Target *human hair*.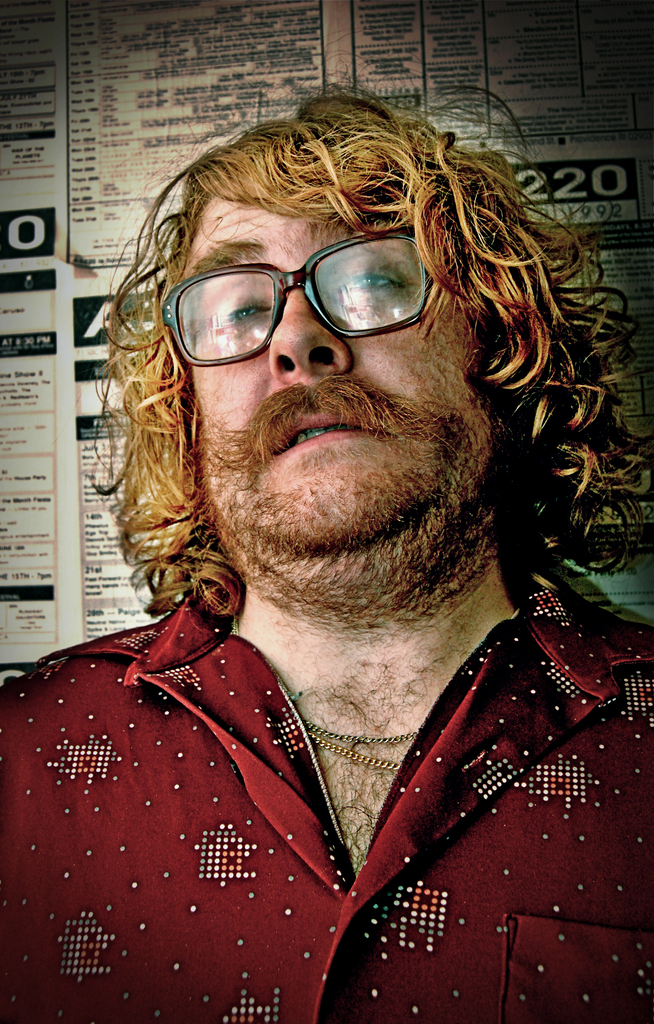
Target region: 91/97/605/683.
